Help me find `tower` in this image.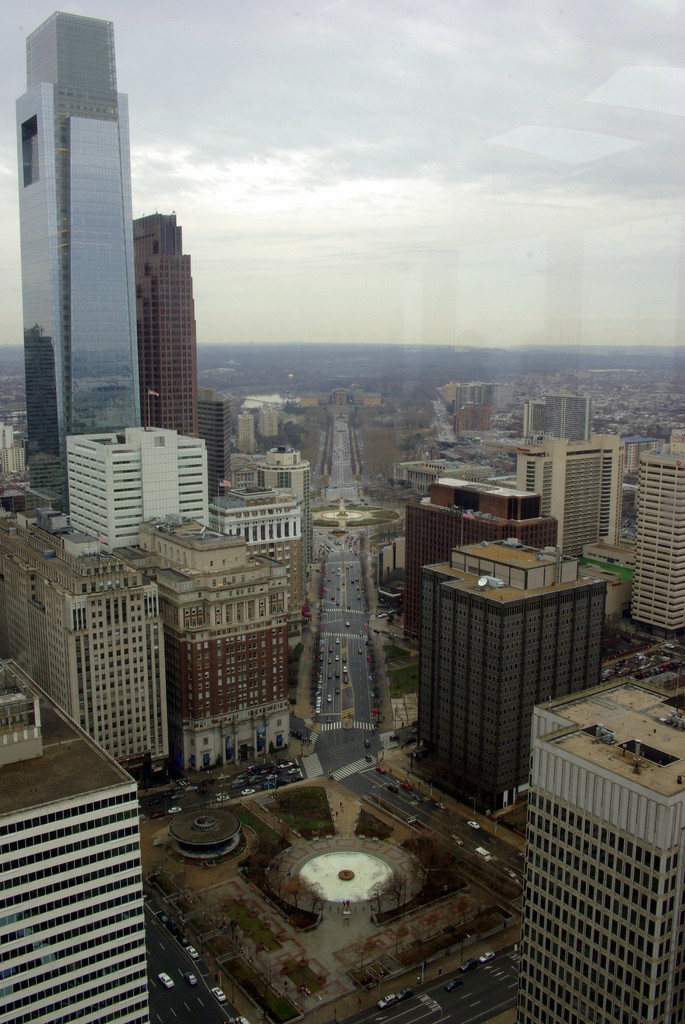
Found it: rect(233, 421, 303, 563).
